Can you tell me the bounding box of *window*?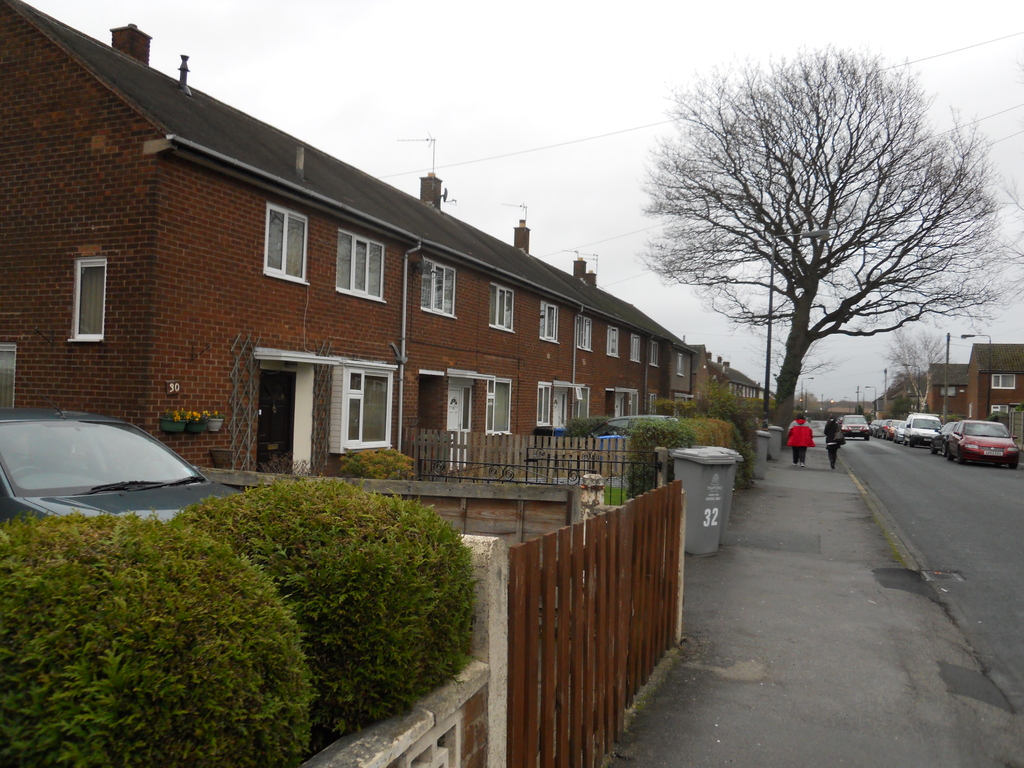
342 381 382 444.
